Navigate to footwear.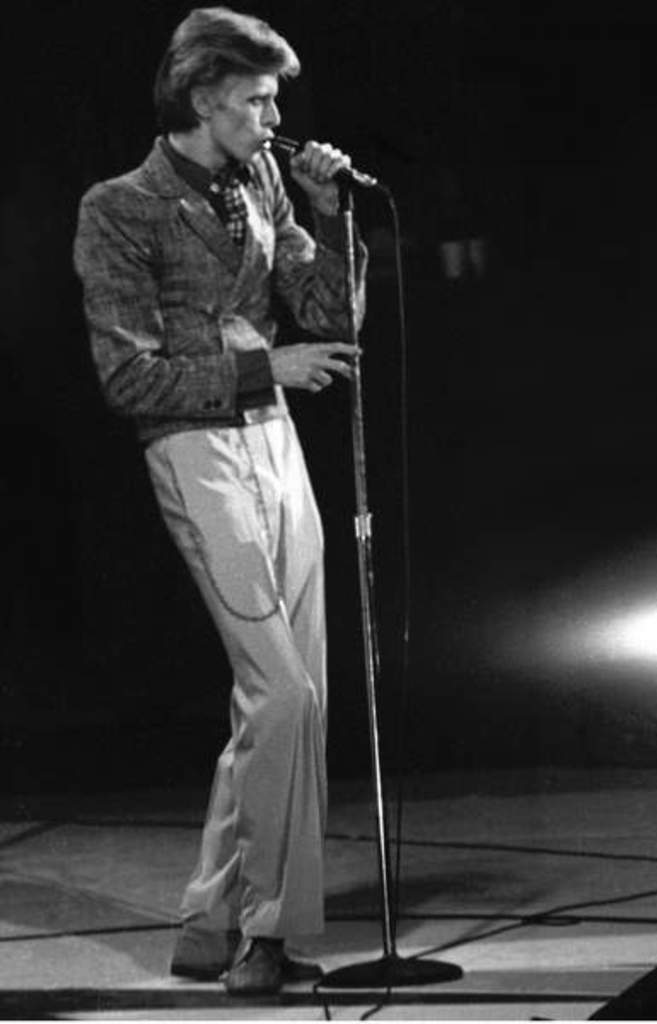
Navigation target: 160, 935, 222, 990.
